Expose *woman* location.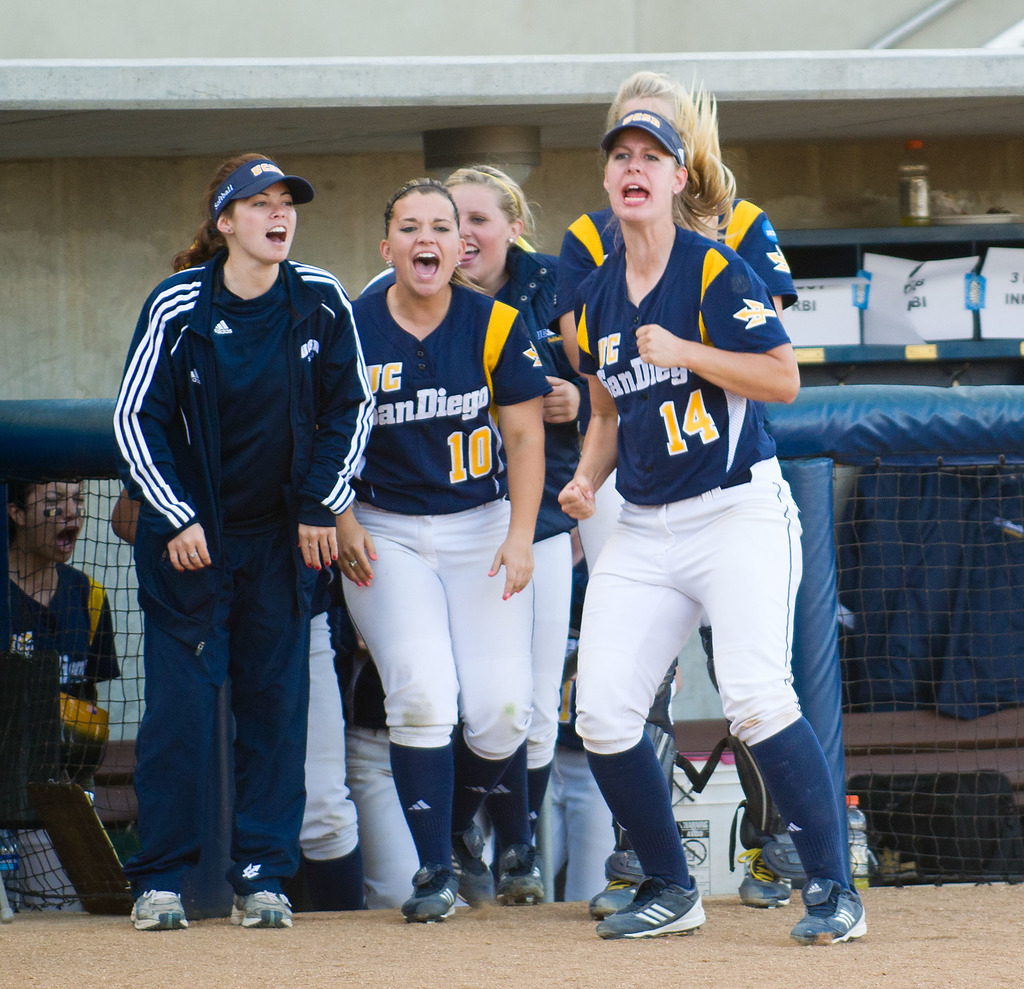
Exposed at <bbox>0, 478, 118, 801</bbox>.
